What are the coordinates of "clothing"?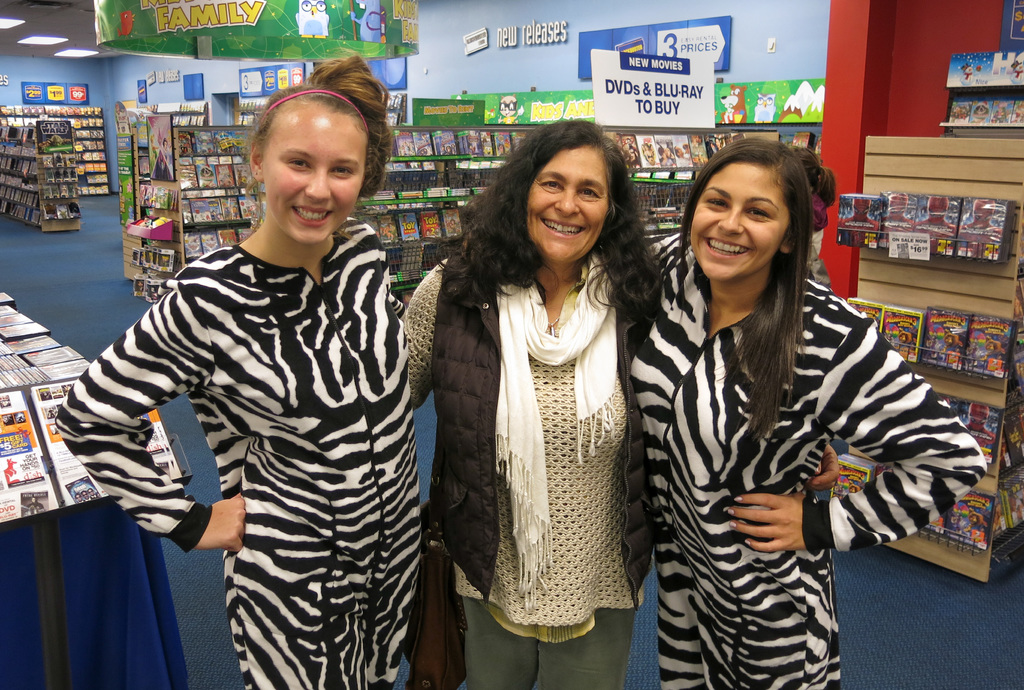
956:76:973:84.
